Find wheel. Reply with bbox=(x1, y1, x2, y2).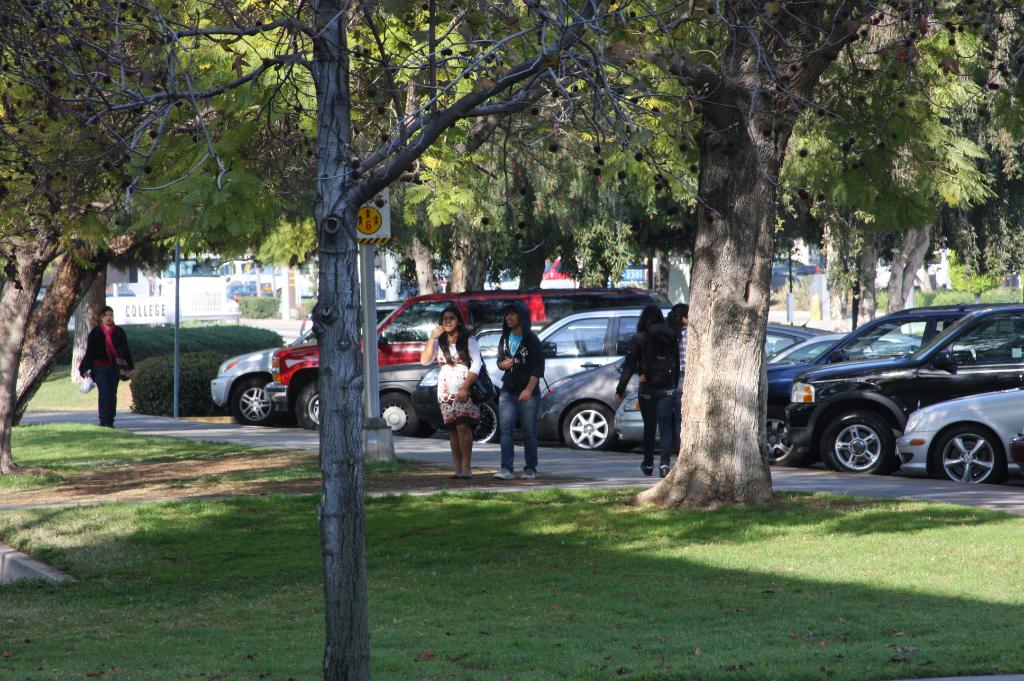
bbox=(295, 381, 319, 429).
